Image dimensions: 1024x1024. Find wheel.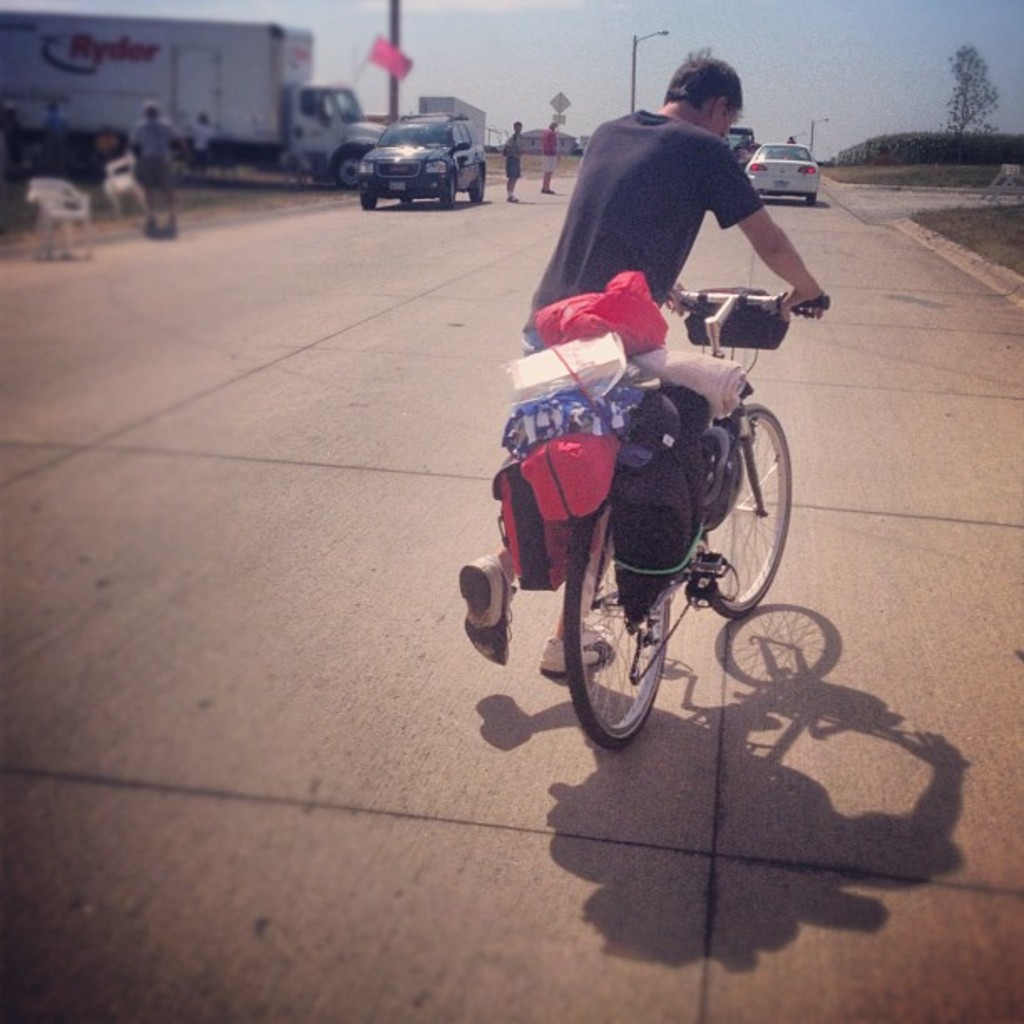
box(567, 485, 673, 751).
